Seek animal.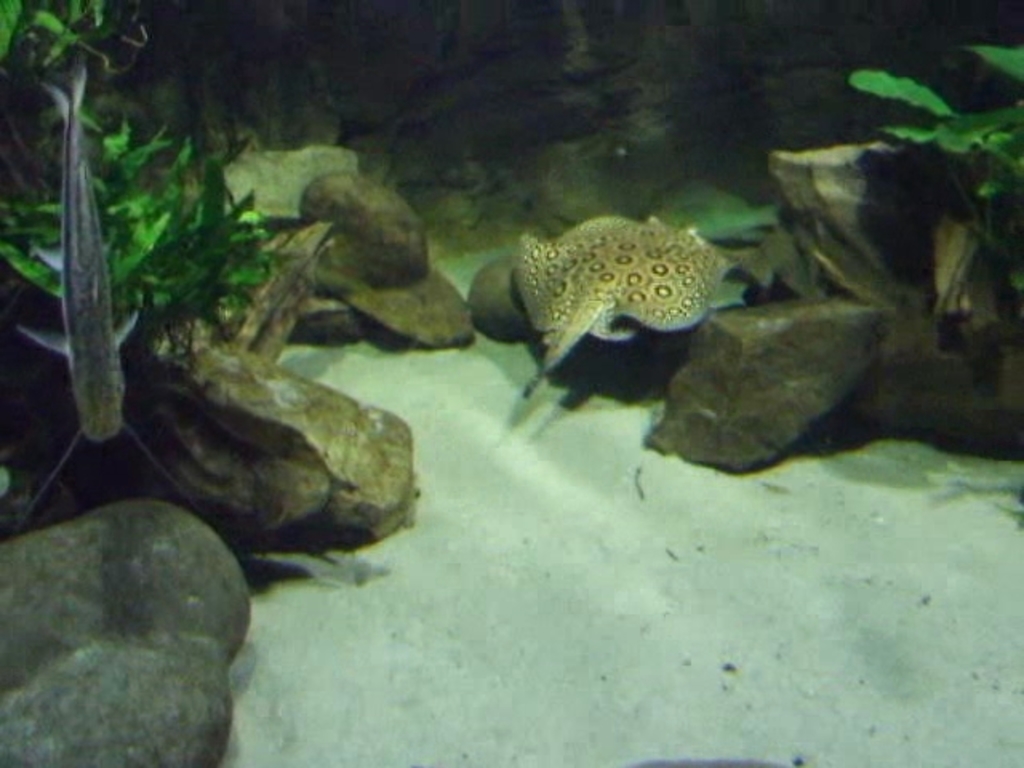
BBox(525, 210, 742, 413).
